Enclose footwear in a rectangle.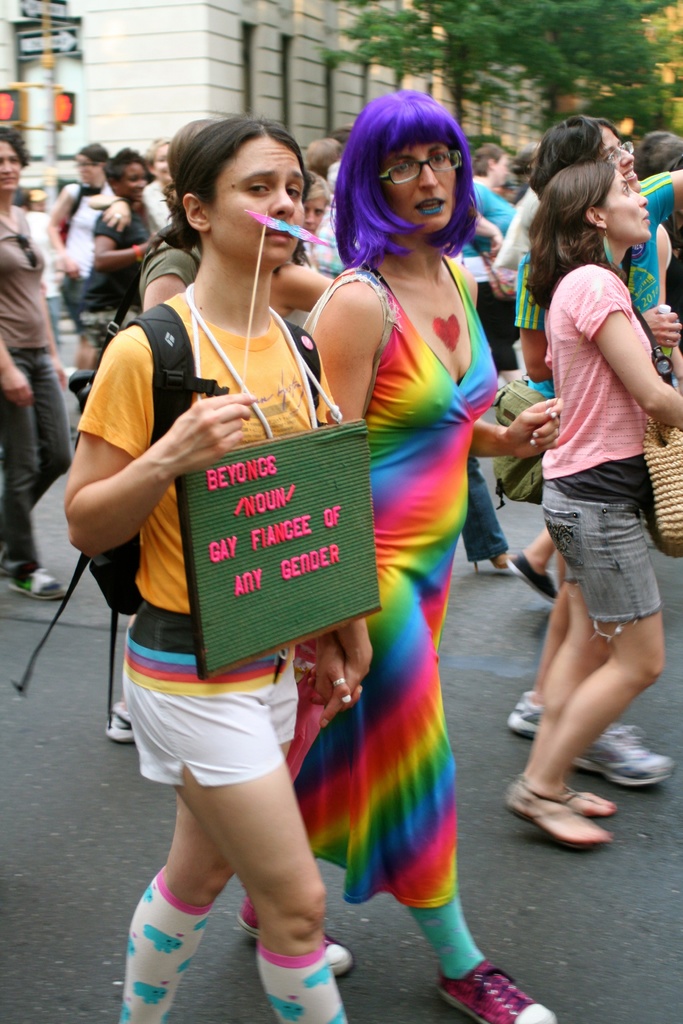
501,554,566,604.
